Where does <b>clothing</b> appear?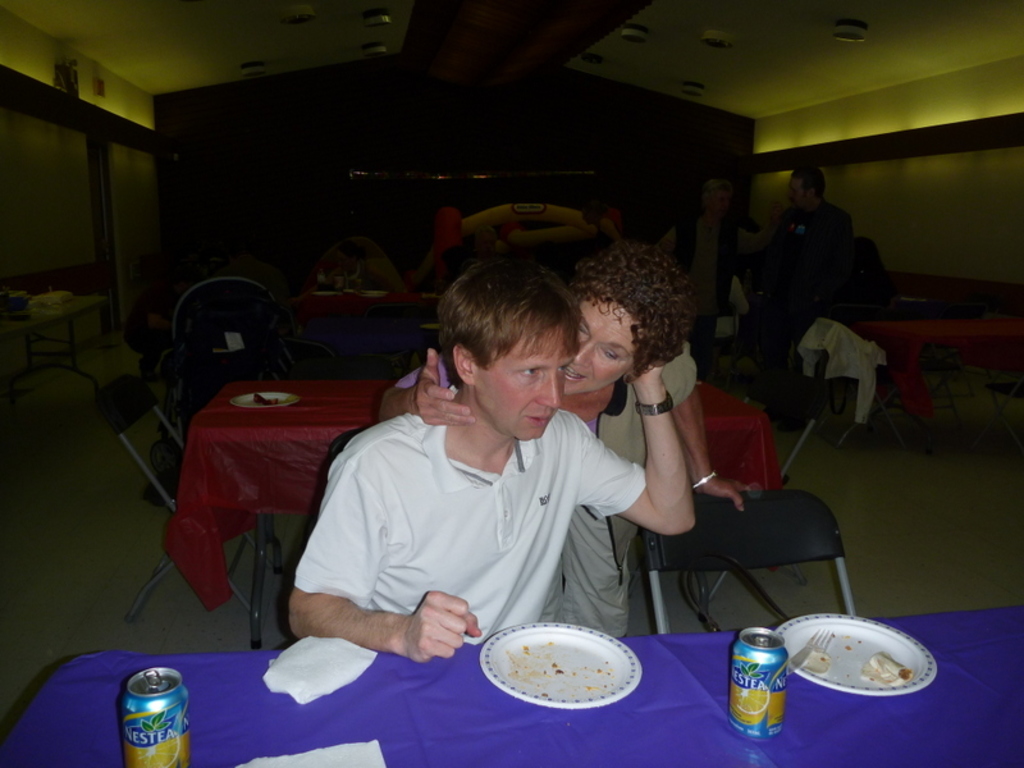
Appears at region(396, 340, 703, 644).
